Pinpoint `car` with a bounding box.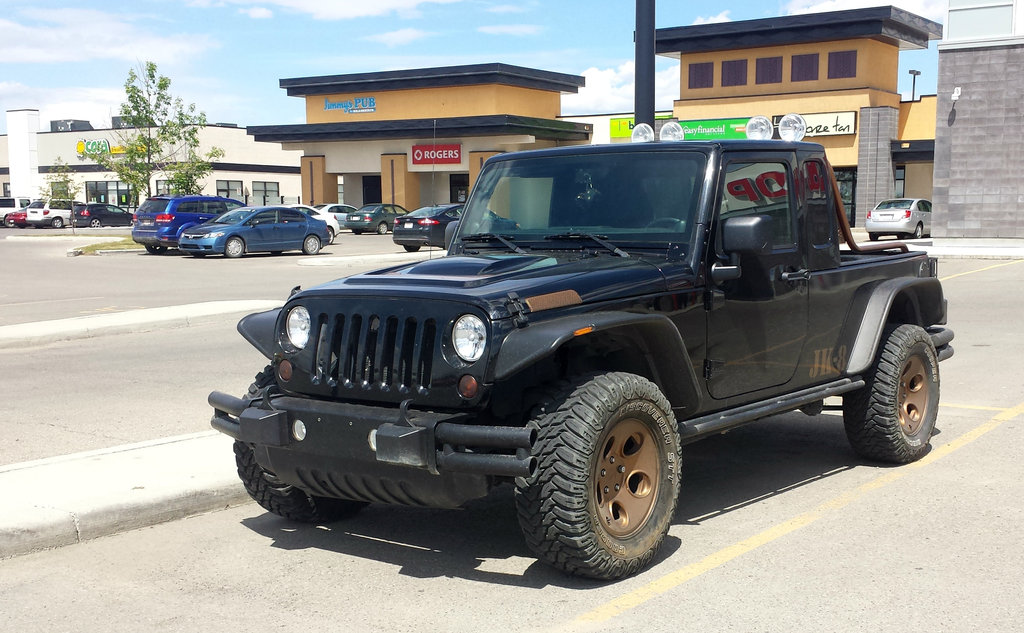
(left=31, top=200, right=76, bottom=231).
